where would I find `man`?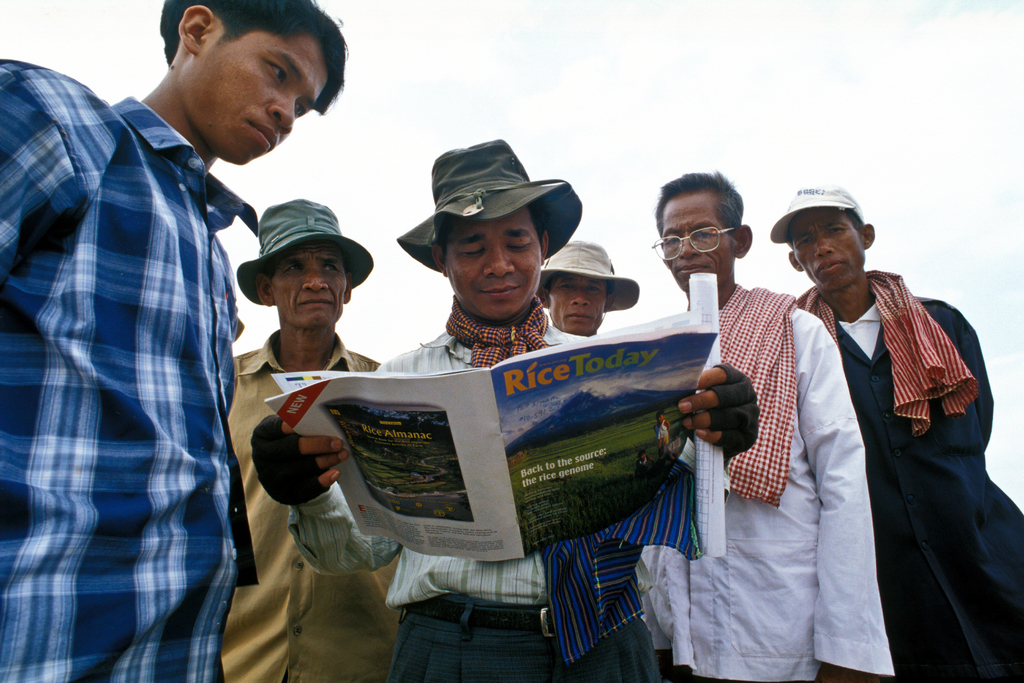
At {"left": 248, "top": 140, "right": 760, "bottom": 682}.
